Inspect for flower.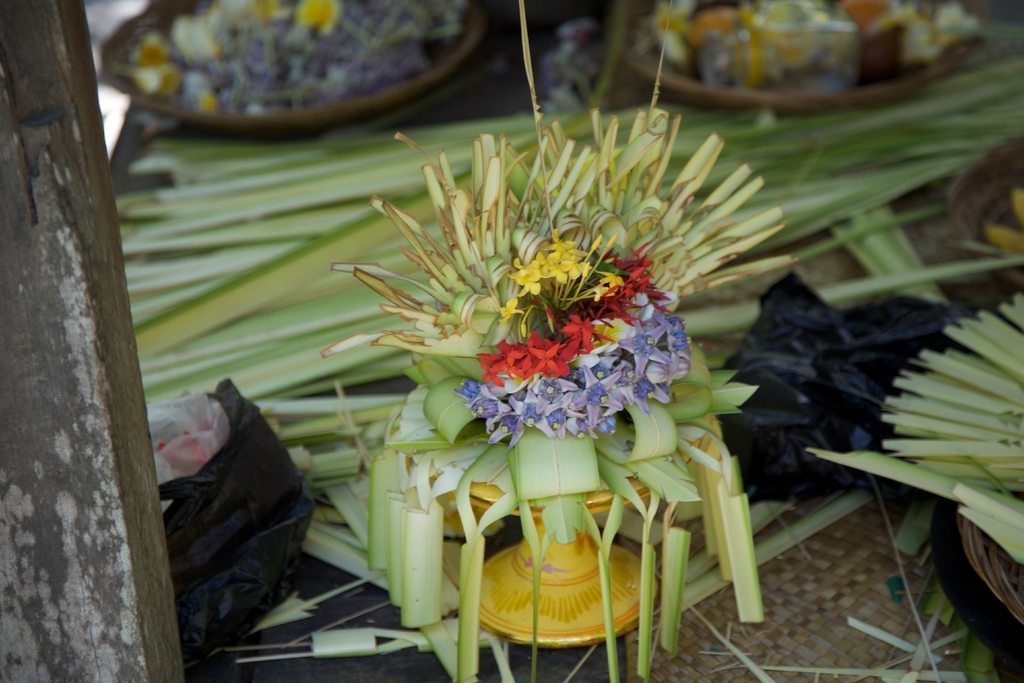
Inspection: (496,293,521,316).
